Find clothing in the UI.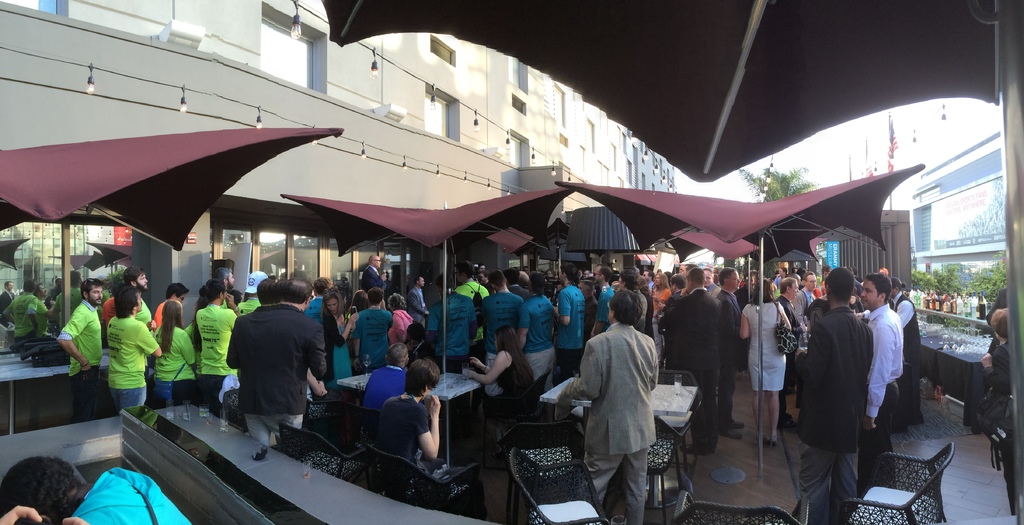
UI element at box=[557, 323, 660, 524].
